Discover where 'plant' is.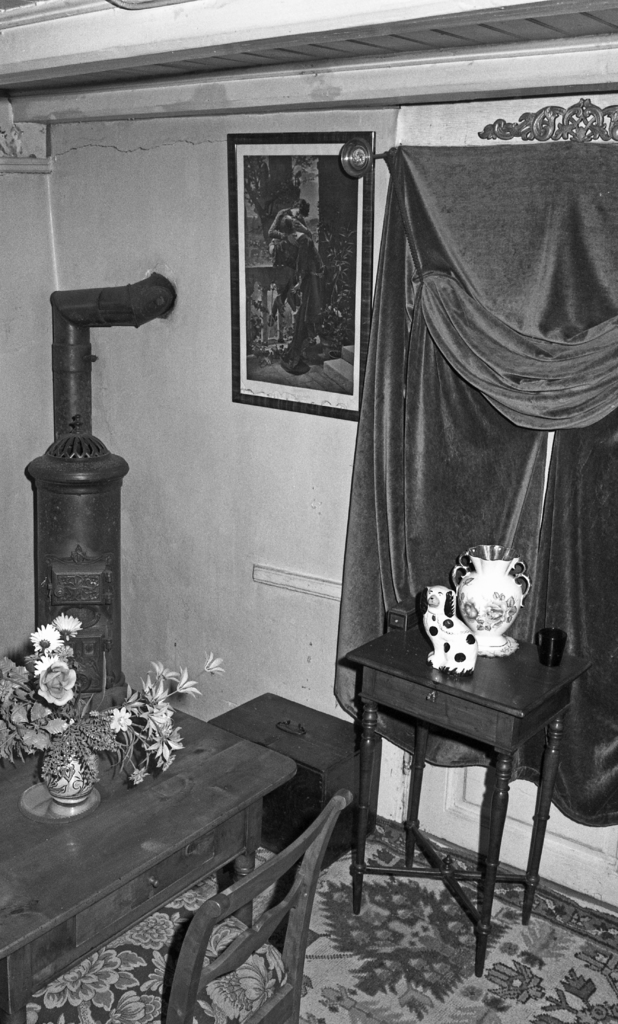
Discovered at crop(0, 618, 234, 785).
